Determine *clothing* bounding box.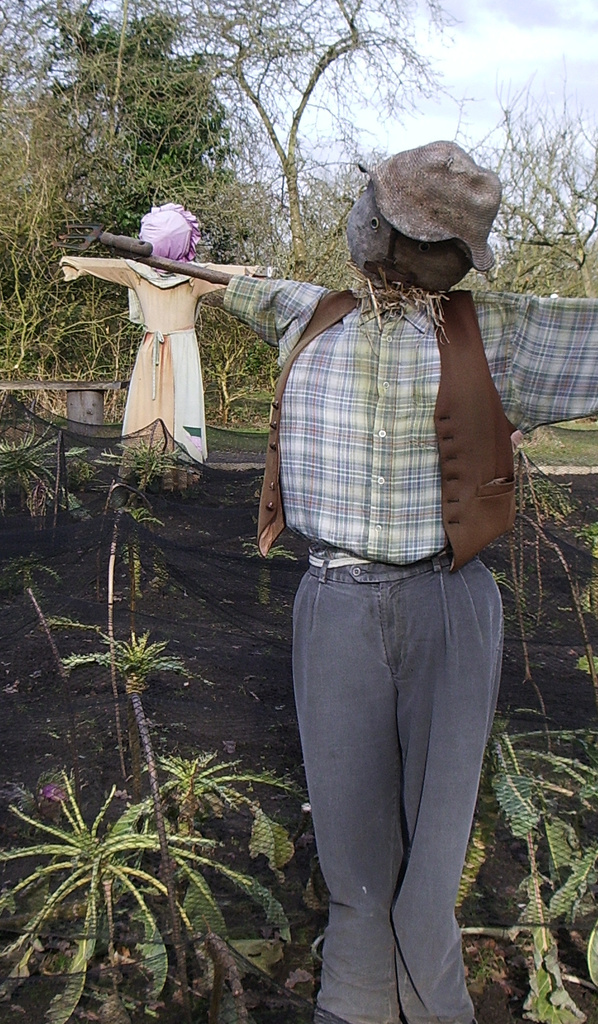
Determined: l=254, t=235, r=538, b=1010.
